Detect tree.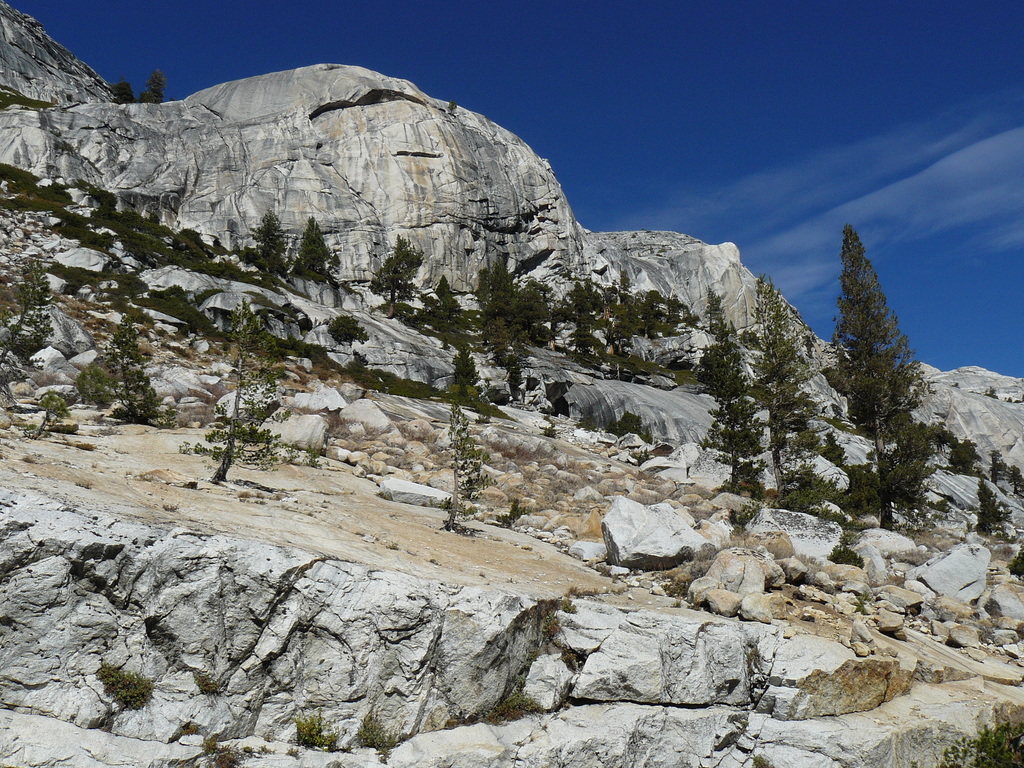
Detected at bbox=[0, 258, 56, 371].
